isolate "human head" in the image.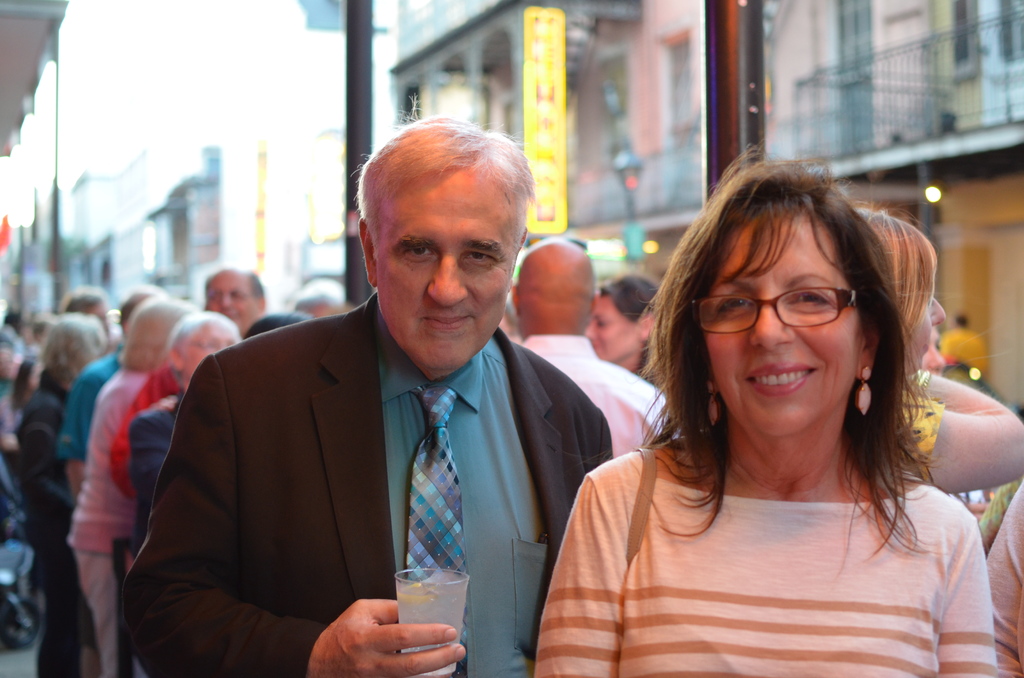
Isolated region: (60, 285, 109, 319).
